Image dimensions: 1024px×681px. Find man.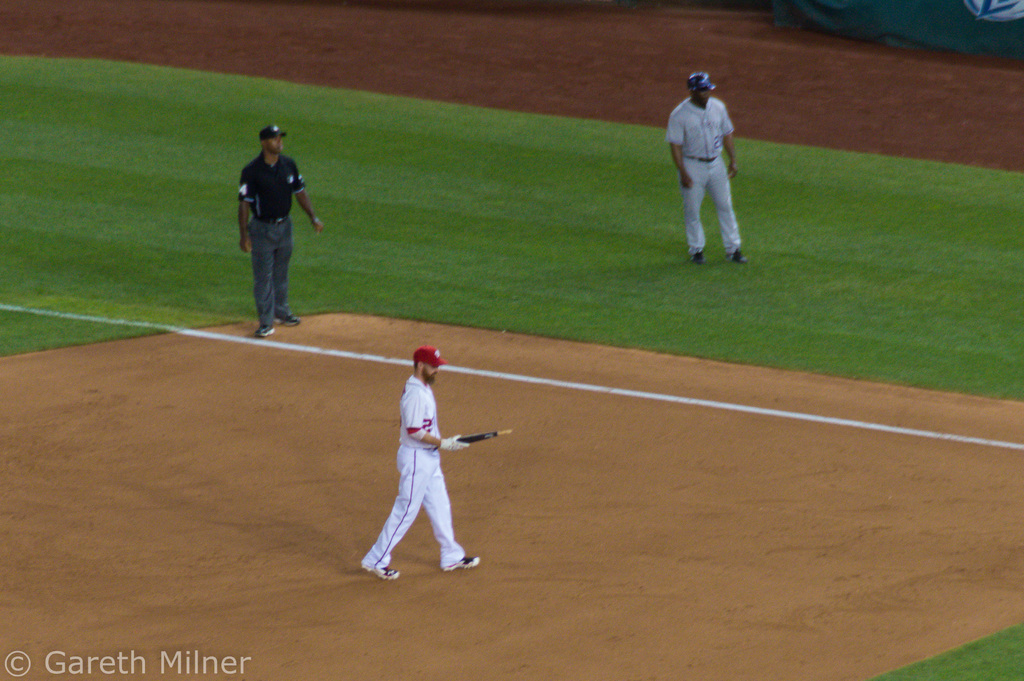
662,70,747,265.
